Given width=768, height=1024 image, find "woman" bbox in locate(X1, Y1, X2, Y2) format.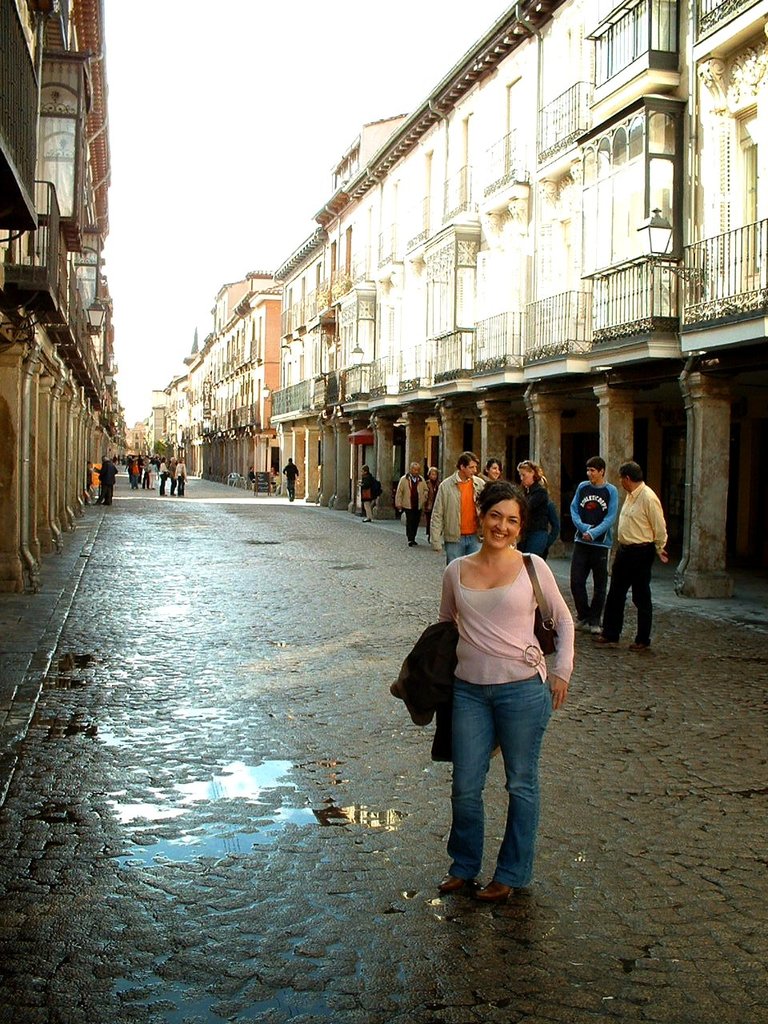
locate(441, 486, 574, 918).
